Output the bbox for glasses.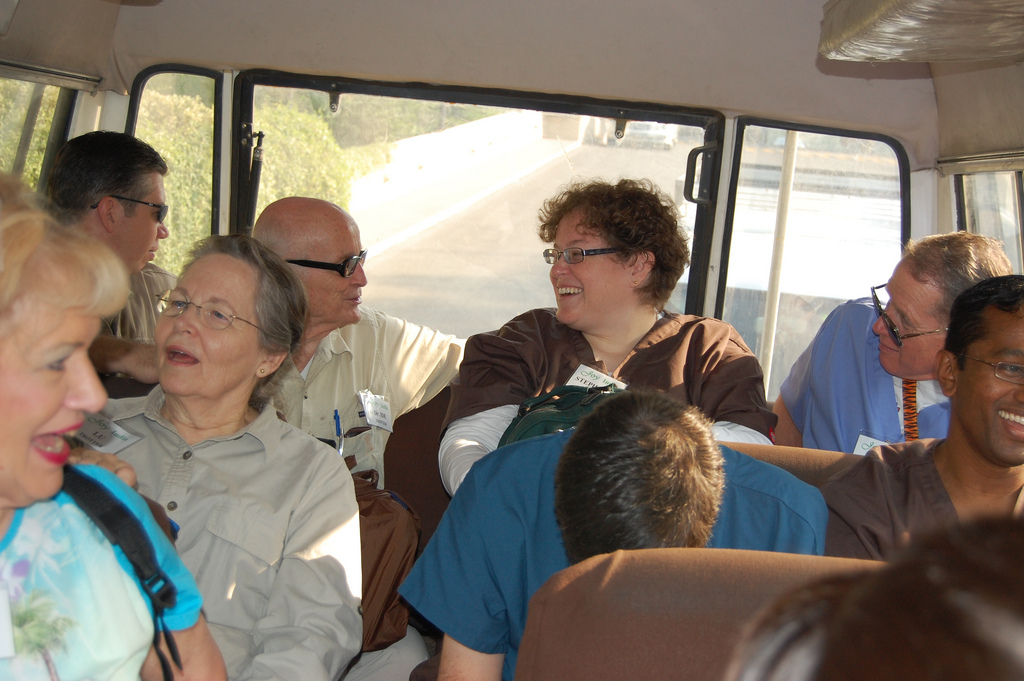
[283, 248, 365, 279].
